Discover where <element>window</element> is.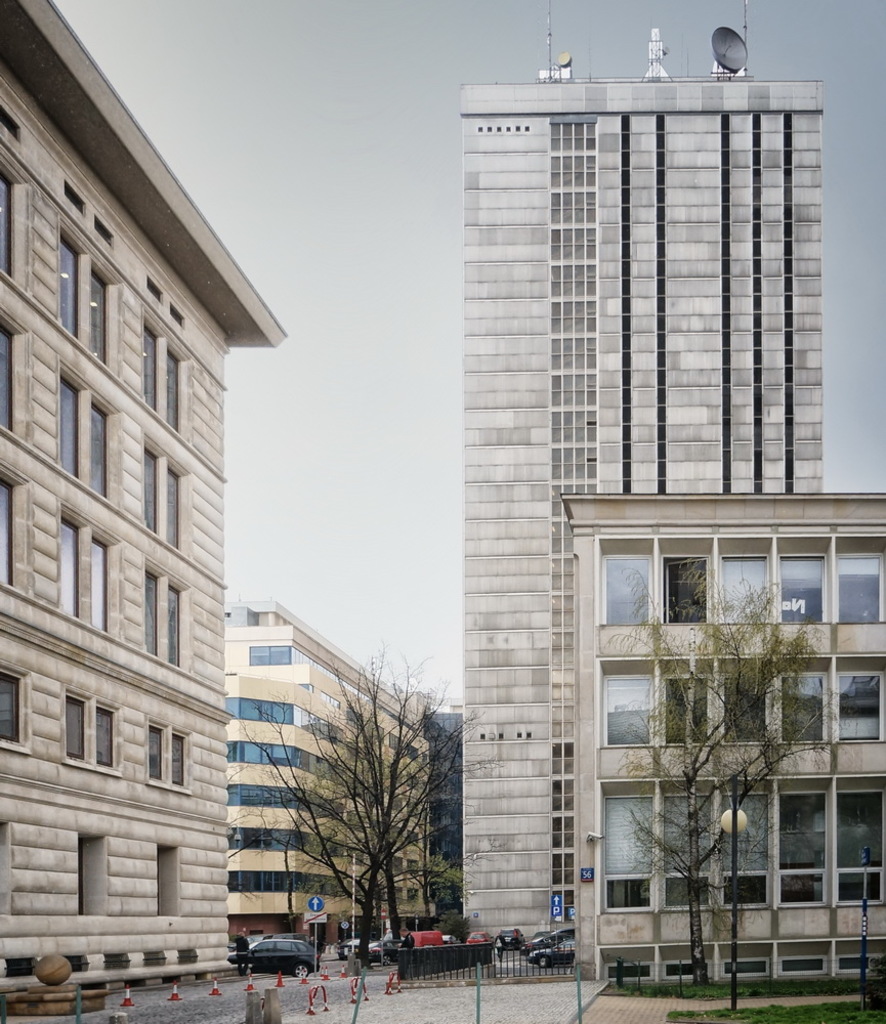
Discovered at locate(718, 788, 768, 913).
